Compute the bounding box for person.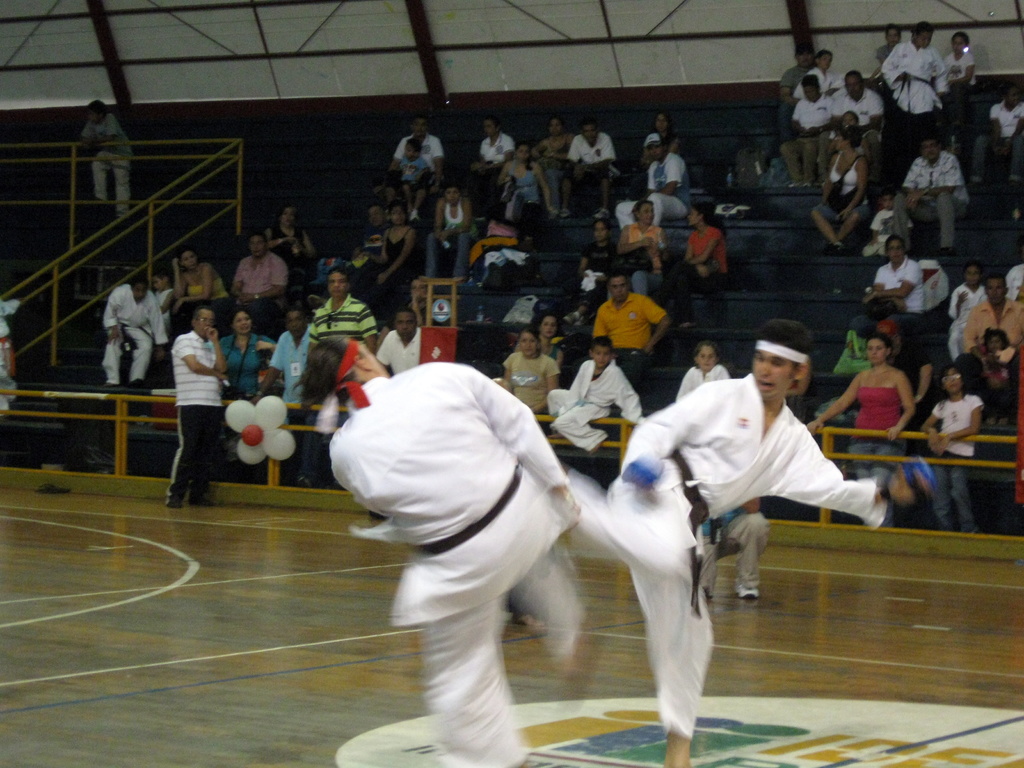
bbox(527, 114, 572, 209).
